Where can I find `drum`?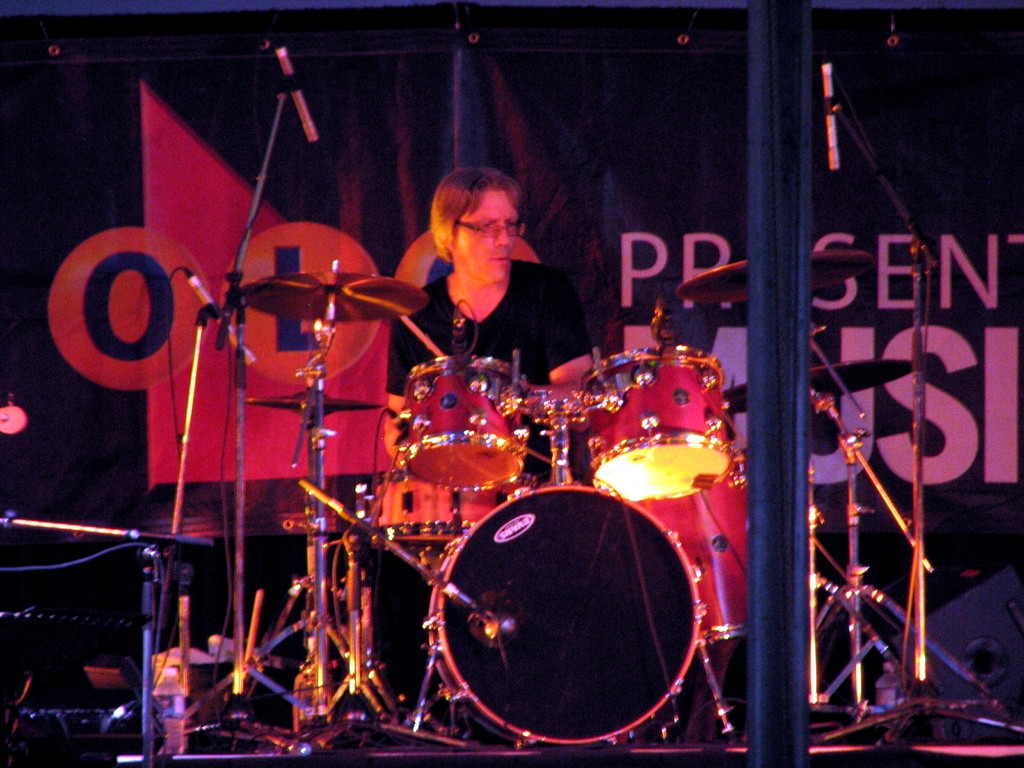
You can find it at bbox(368, 467, 495, 544).
